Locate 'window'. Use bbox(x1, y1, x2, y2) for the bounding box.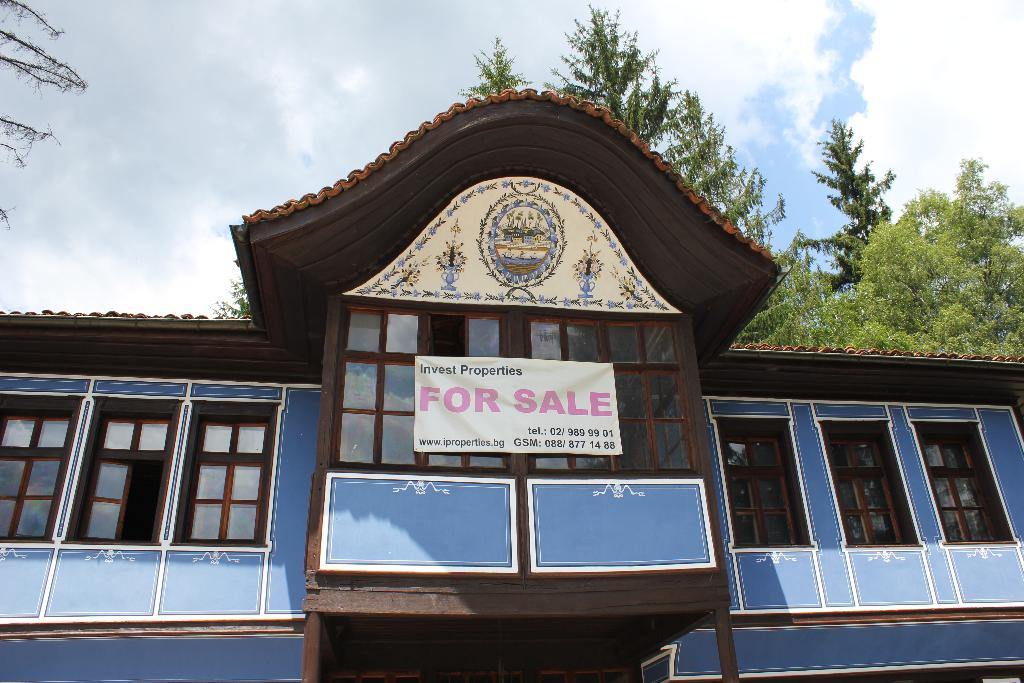
bbox(0, 389, 81, 547).
